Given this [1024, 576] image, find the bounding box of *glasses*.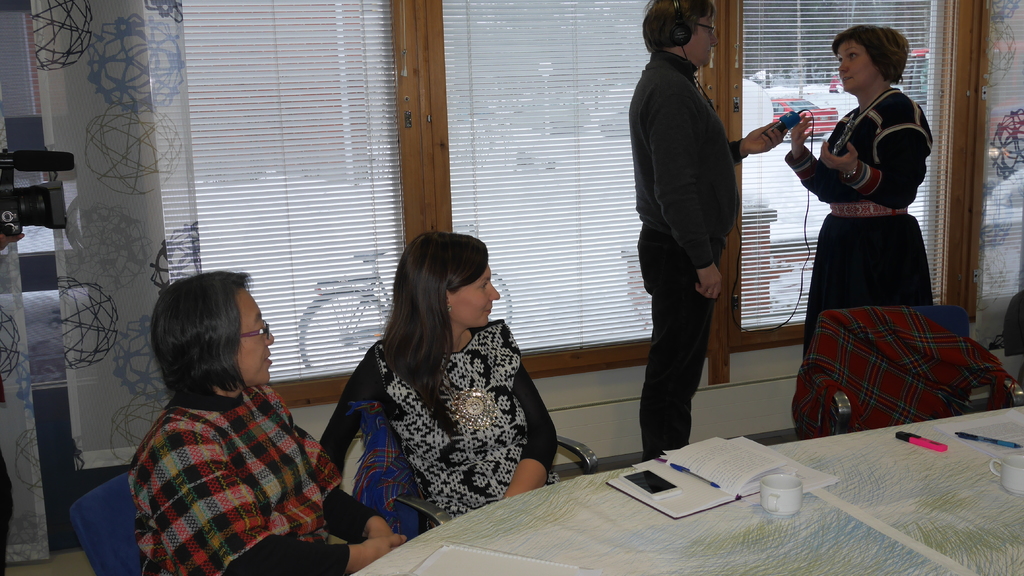
select_region(242, 321, 271, 343).
